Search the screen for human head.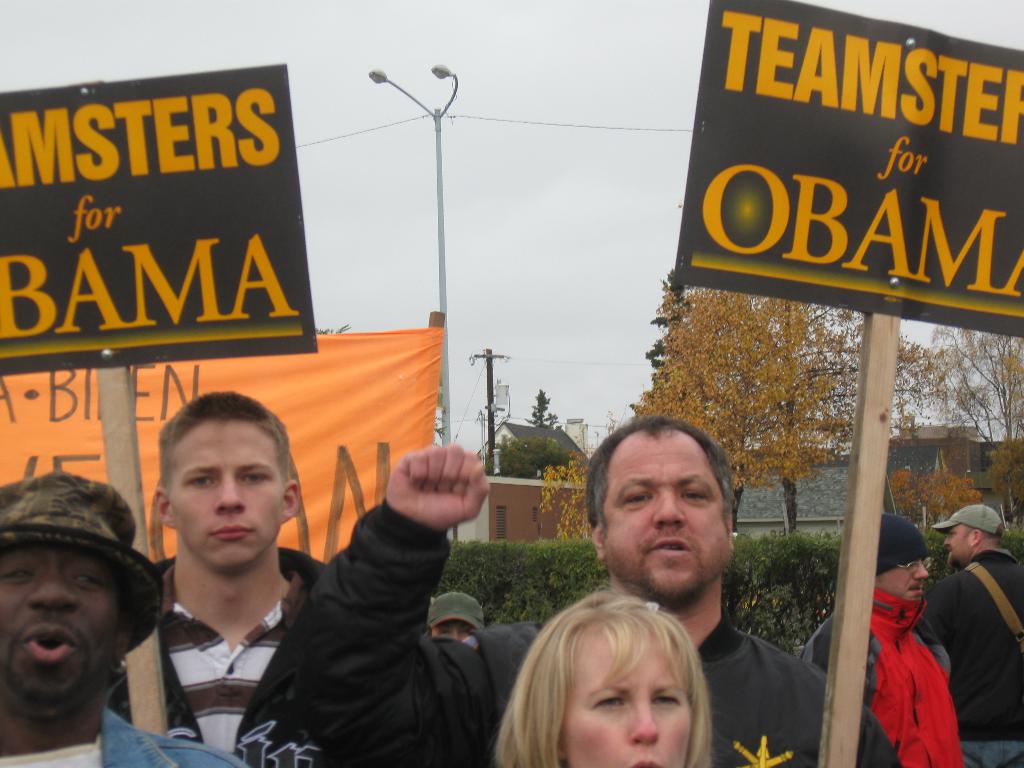
Found at {"x1": 155, "y1": 389, "x2": 300, "y2": 588}.
